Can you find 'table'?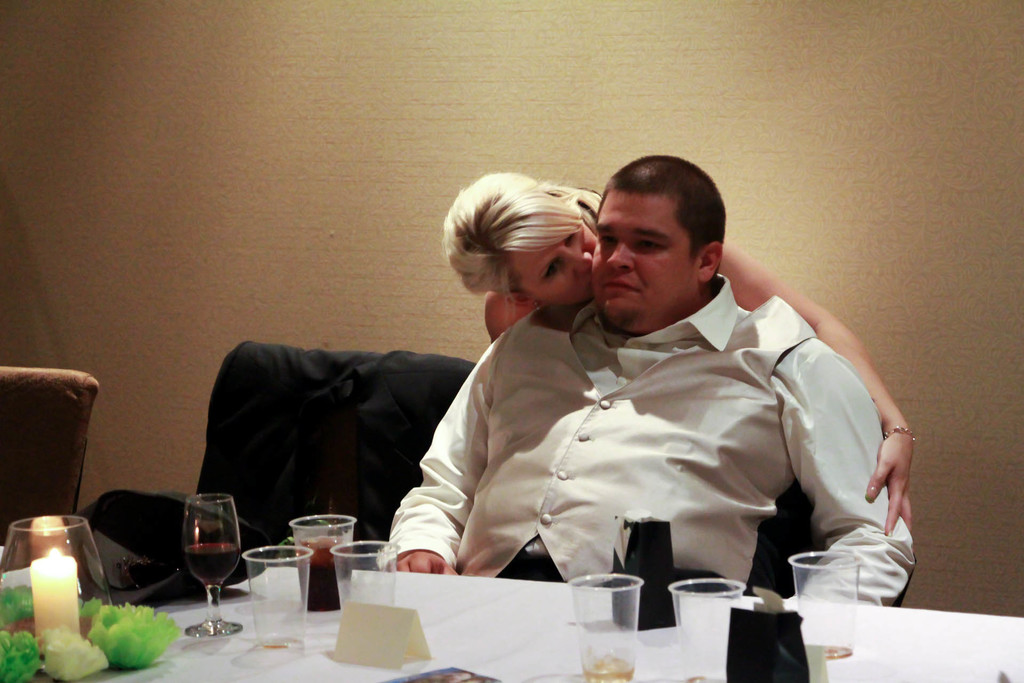
Yes, bounding box: x1=78, y1=522, x2=777, y2=673.
